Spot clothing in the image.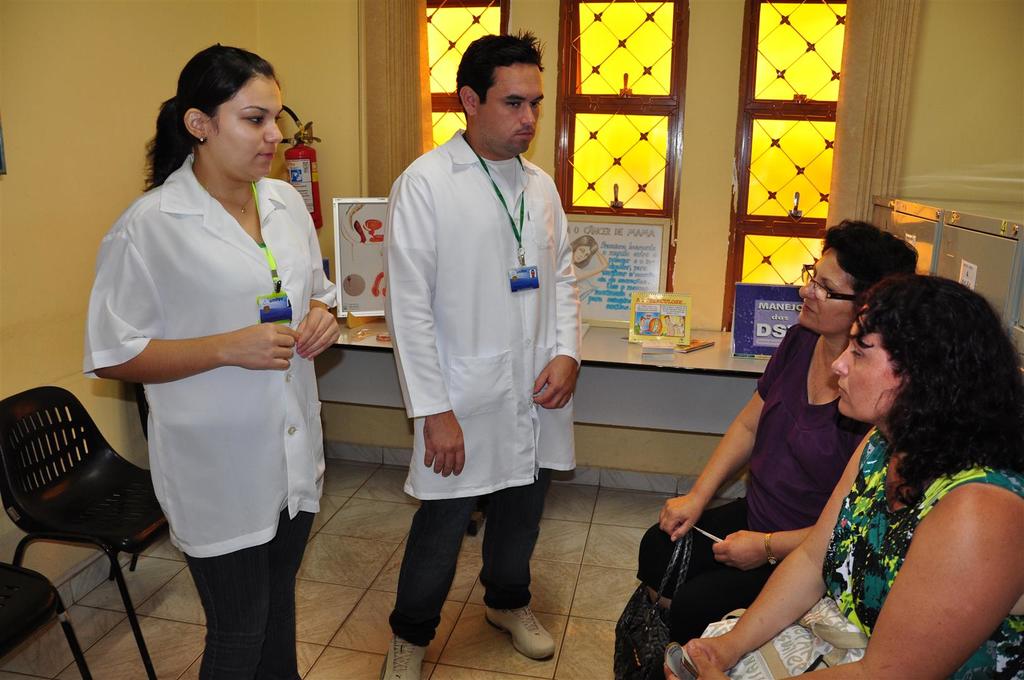
clothing found at left=638, top=323, right=876, bottom=649.
